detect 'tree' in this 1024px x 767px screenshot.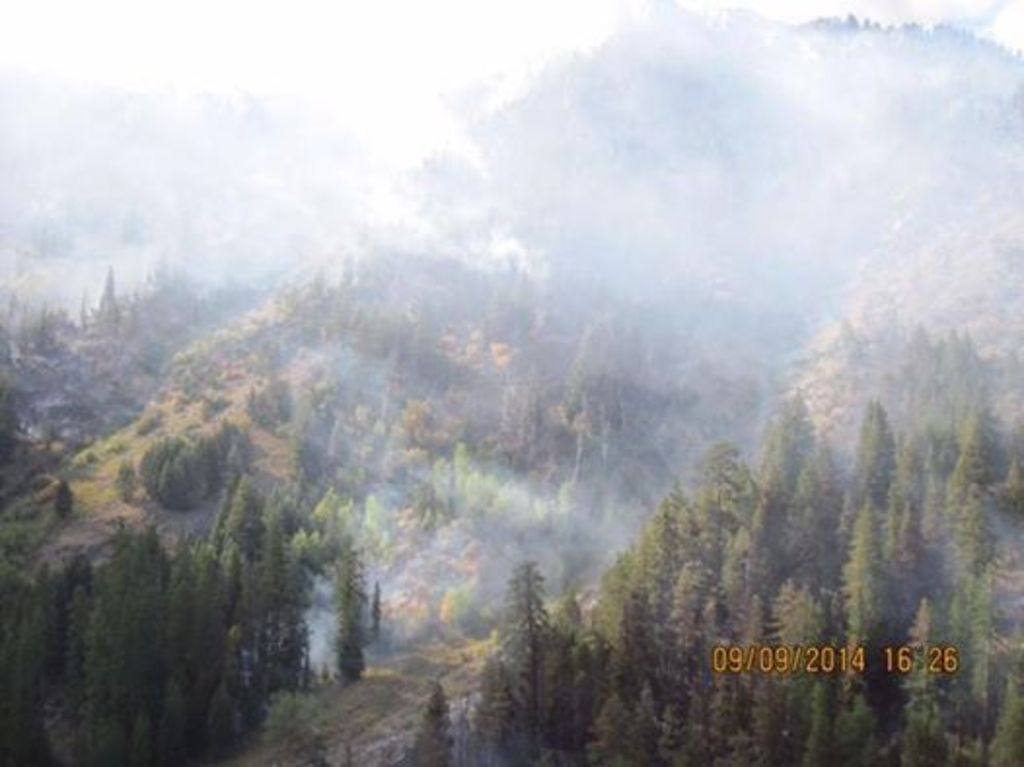
Detection: {"left": 716, "top": 535, "right": 788, "bottom": 633}.
